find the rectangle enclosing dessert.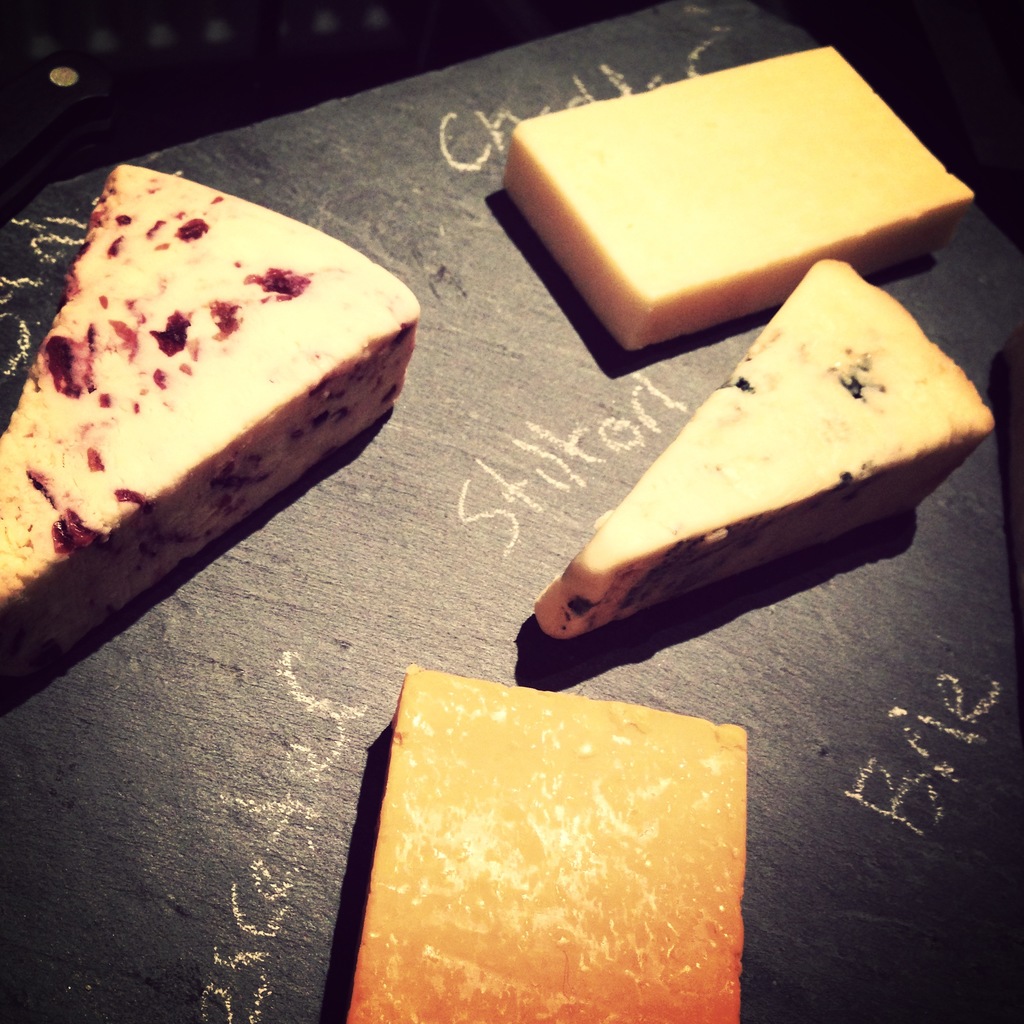
338:669:751:1023.
